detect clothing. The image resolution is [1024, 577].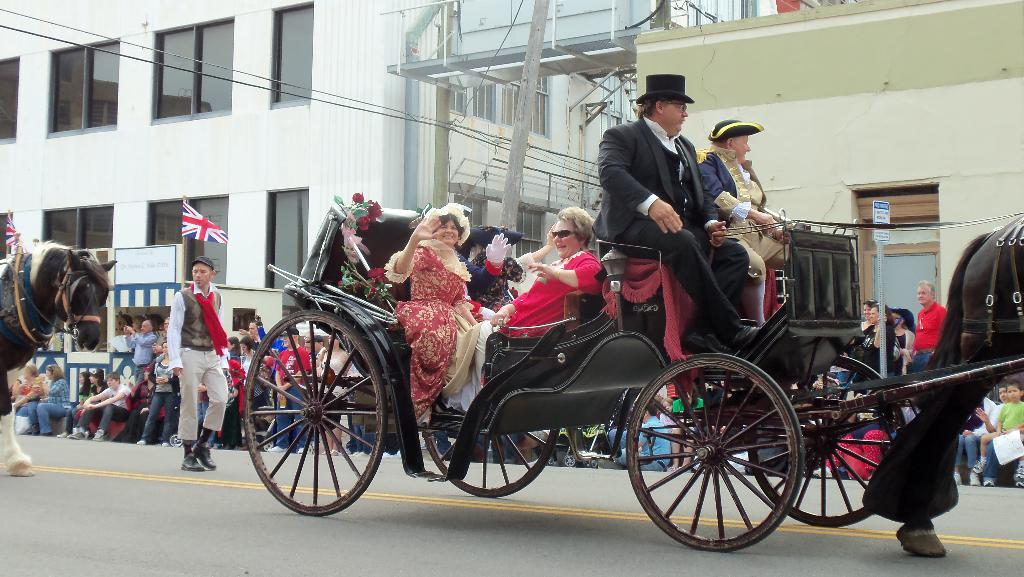
<box>597,111,744,351</box>.
